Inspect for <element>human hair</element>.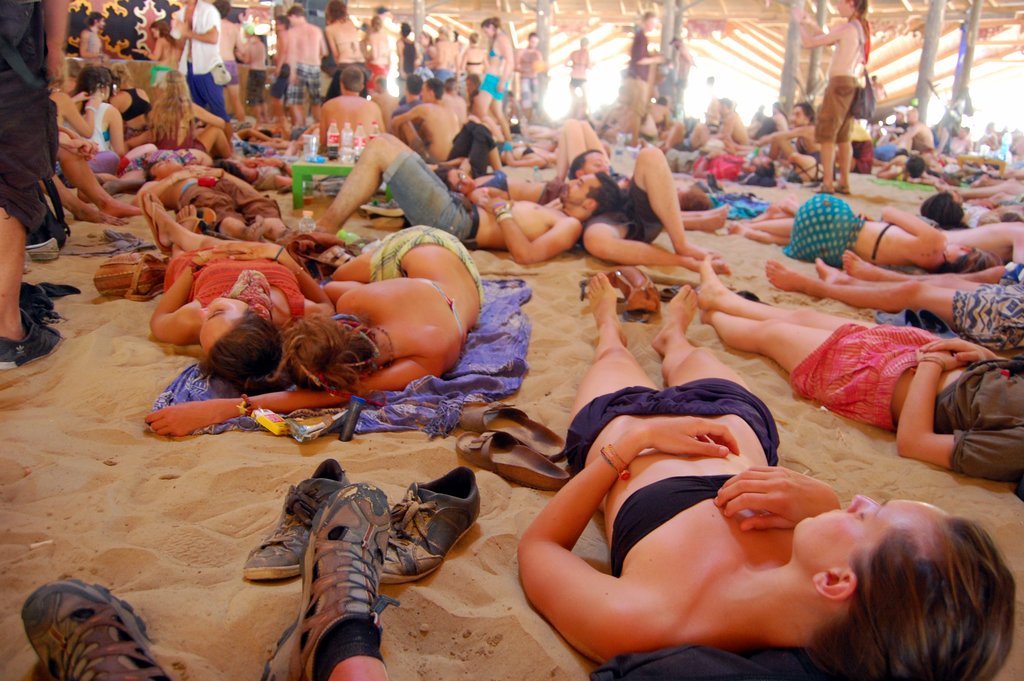
Inspection: locate(407, 79, 420, 94).
